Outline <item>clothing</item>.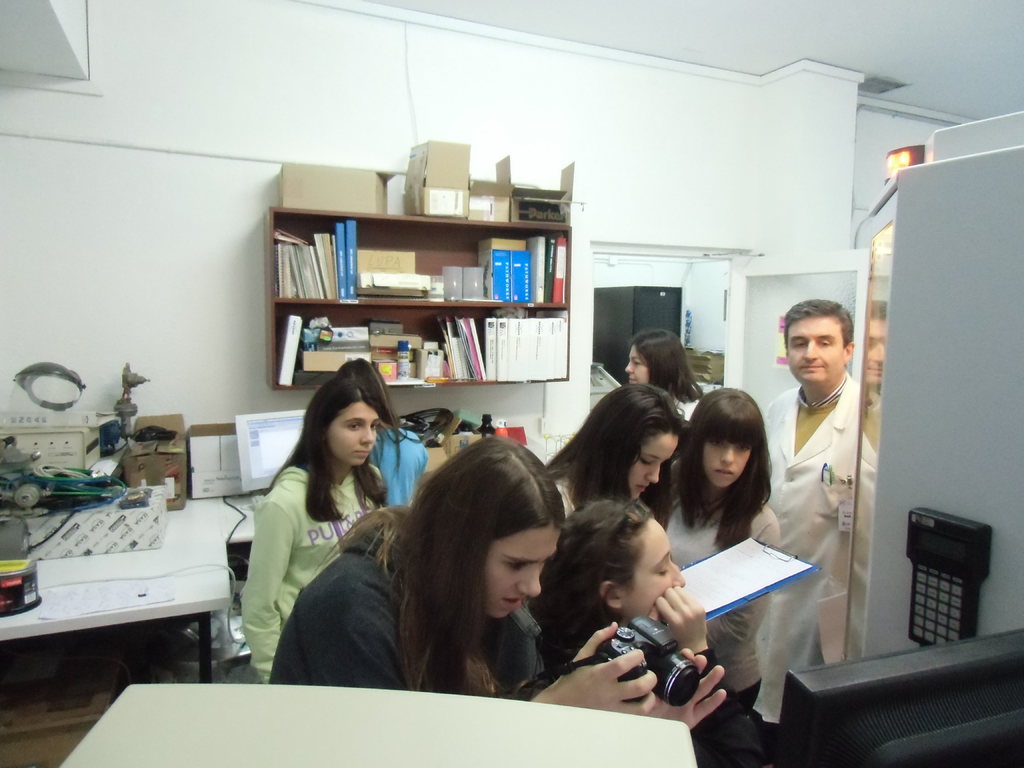
Outline: crop(369, 428, 429, 504).
